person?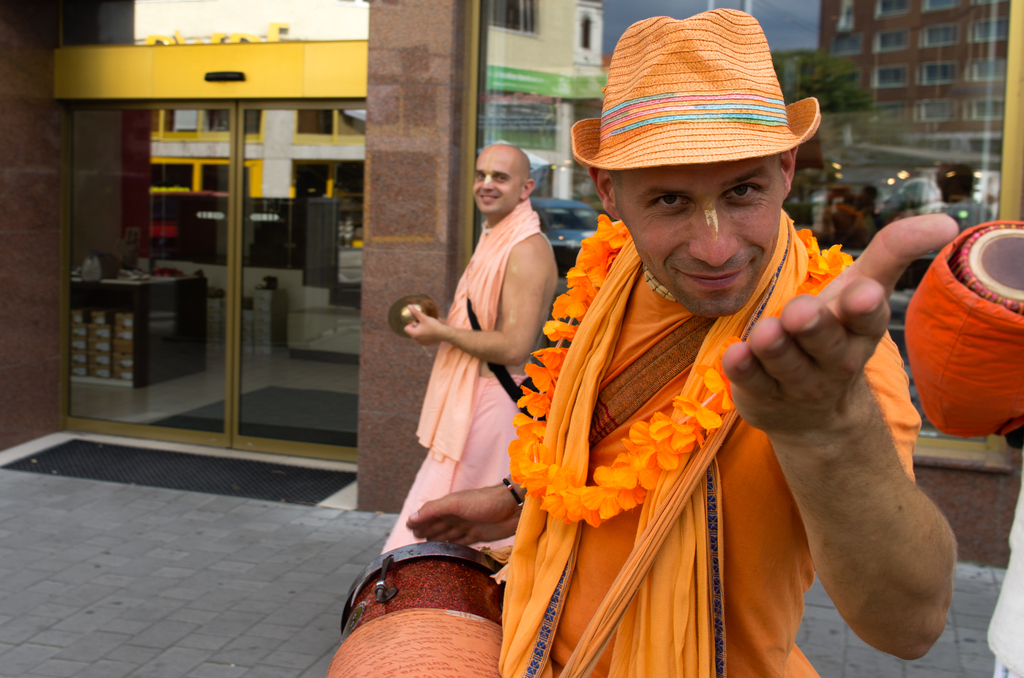
x1=428, y1=94, x2=931, y2=652
